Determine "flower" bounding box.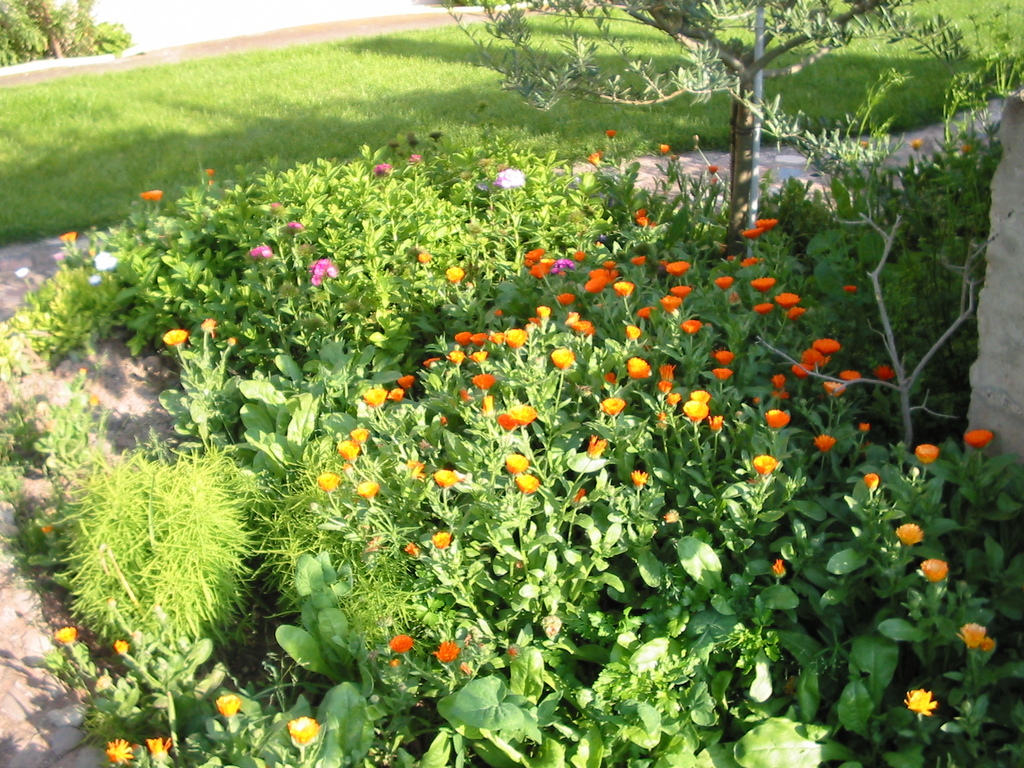
Determined: Rect(604, 126, 623, 140).
